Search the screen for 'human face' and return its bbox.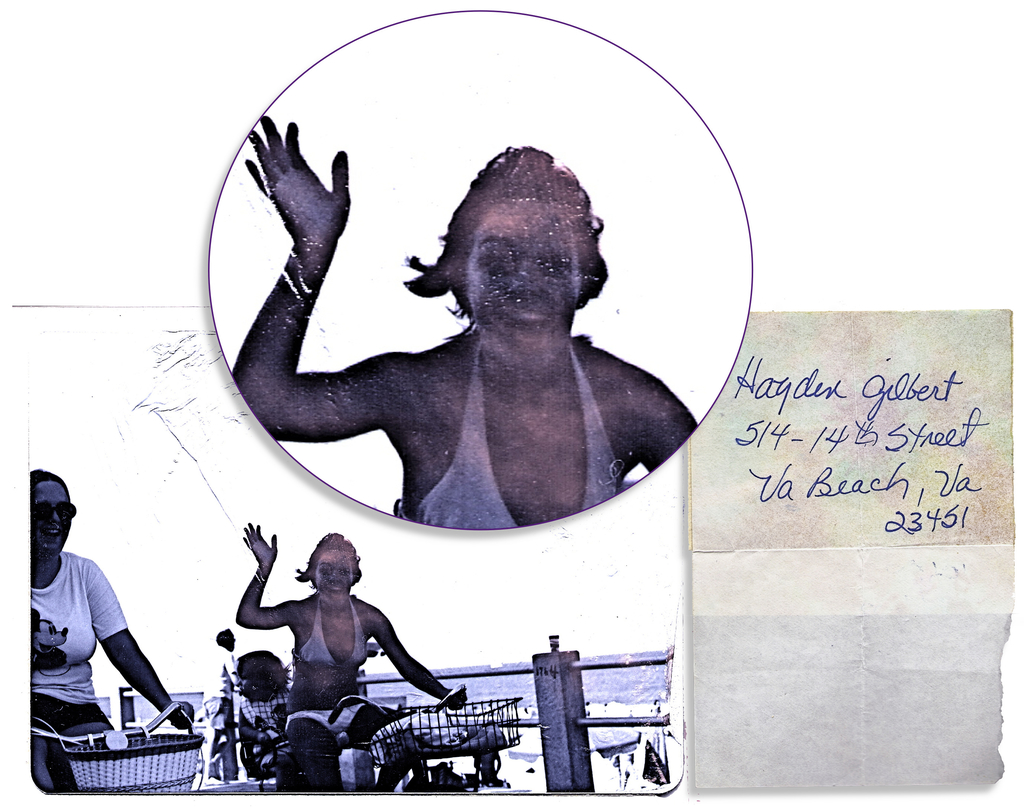
Found: locate(314, 546, 355, 609).
